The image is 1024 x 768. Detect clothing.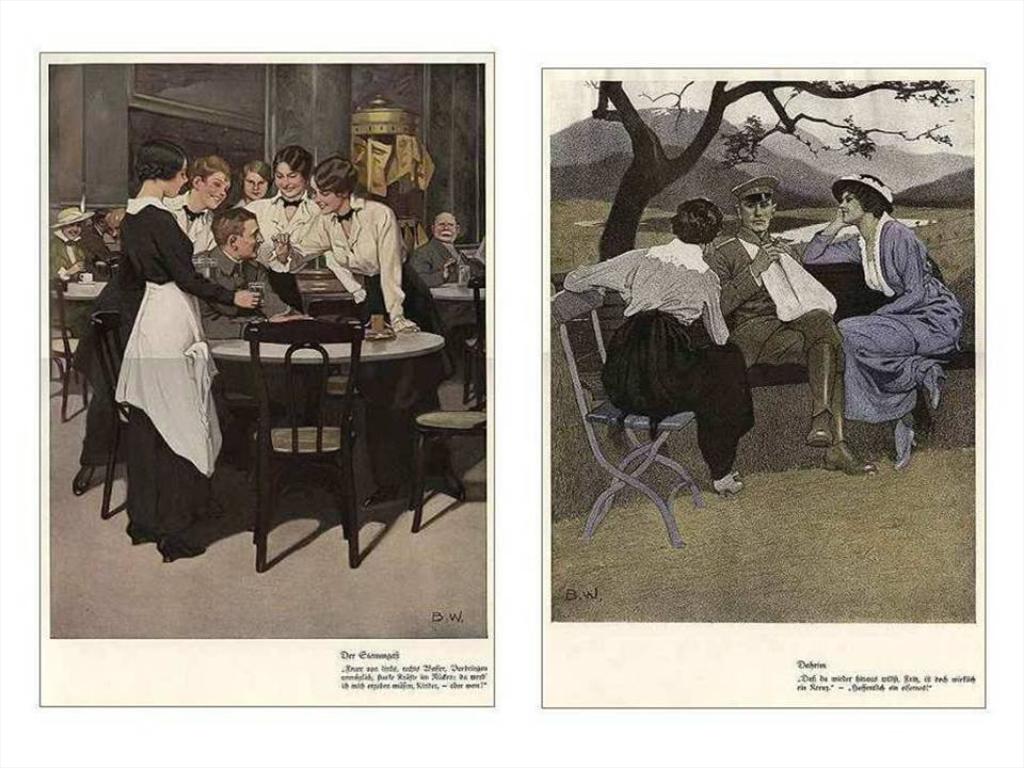
Detection: rect(802, 210, 962, 427).
